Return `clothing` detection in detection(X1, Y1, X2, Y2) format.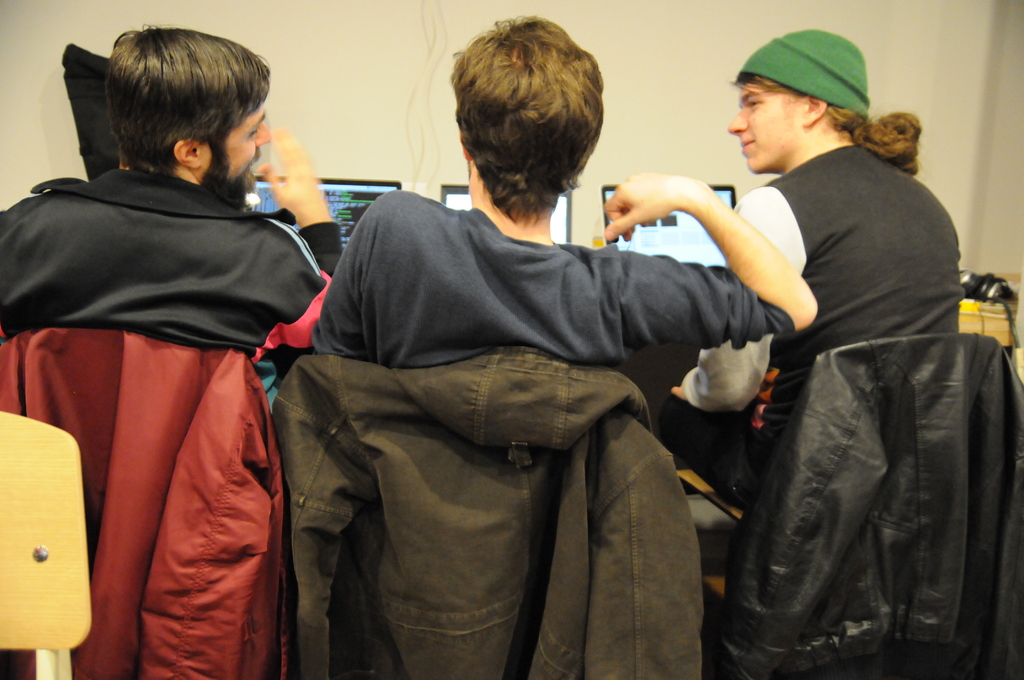
detection(713, 324, 1023, 679).
